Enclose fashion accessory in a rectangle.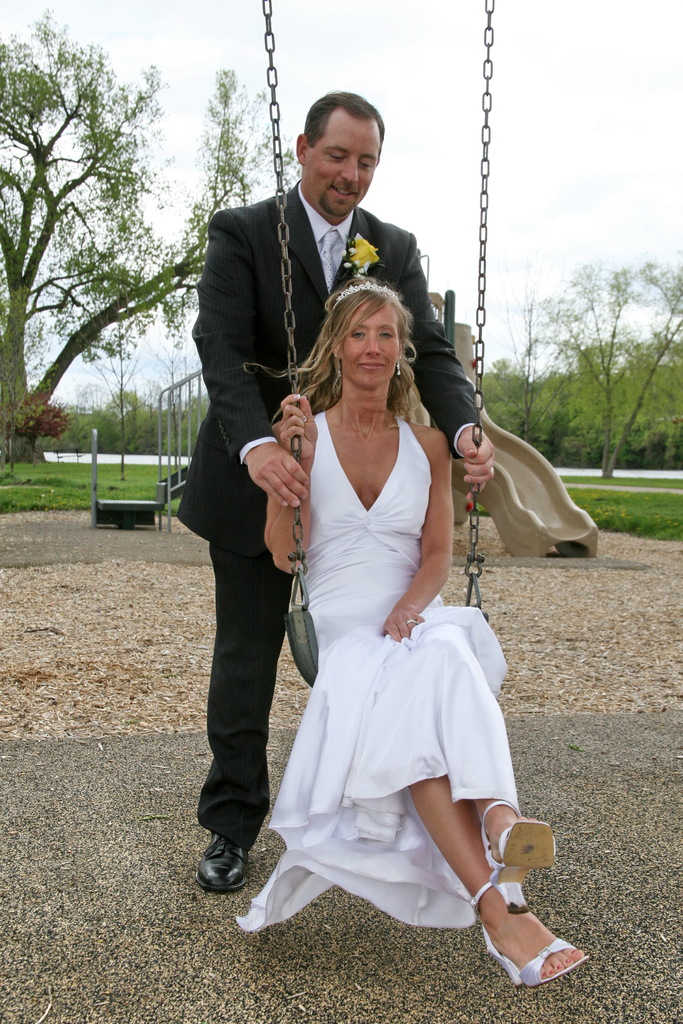
box(482, 801, 563, 913).
